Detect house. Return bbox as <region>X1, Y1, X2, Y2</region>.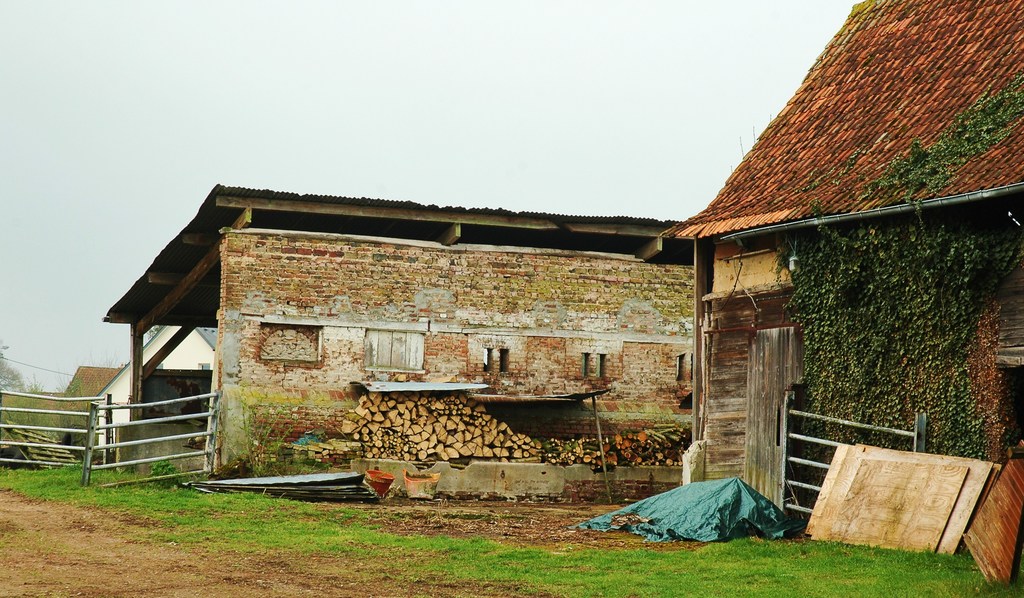
<region>129, 156, 788, 500</region>.
